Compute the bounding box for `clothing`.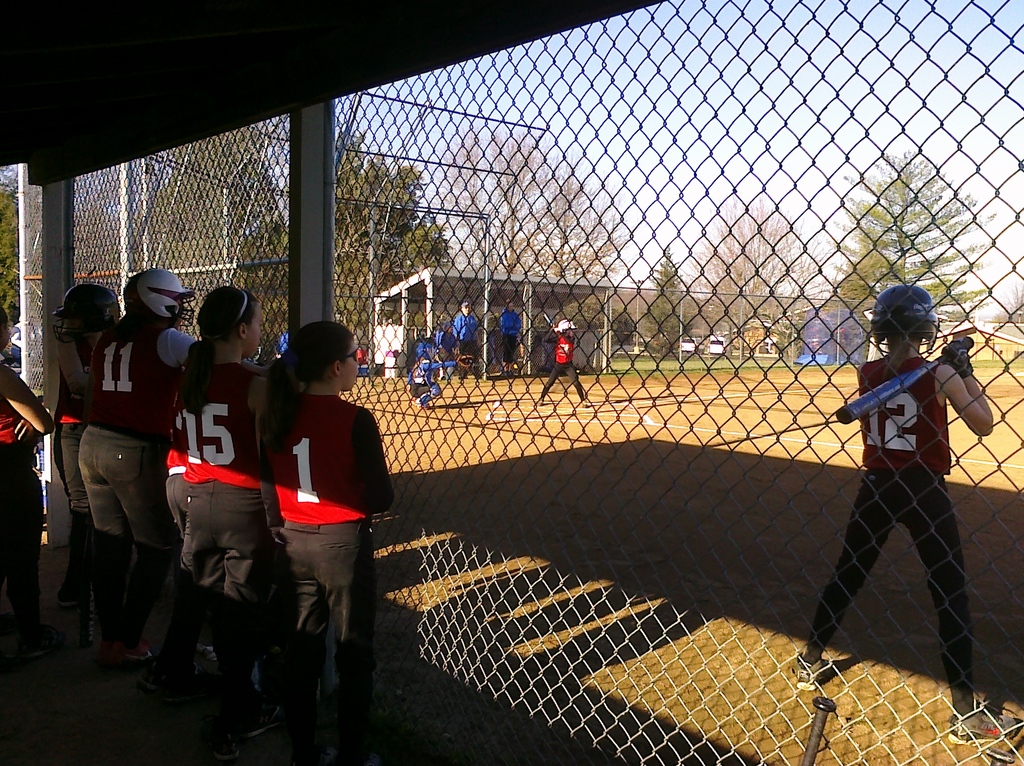
BBox(412, 351, 451, 398).
